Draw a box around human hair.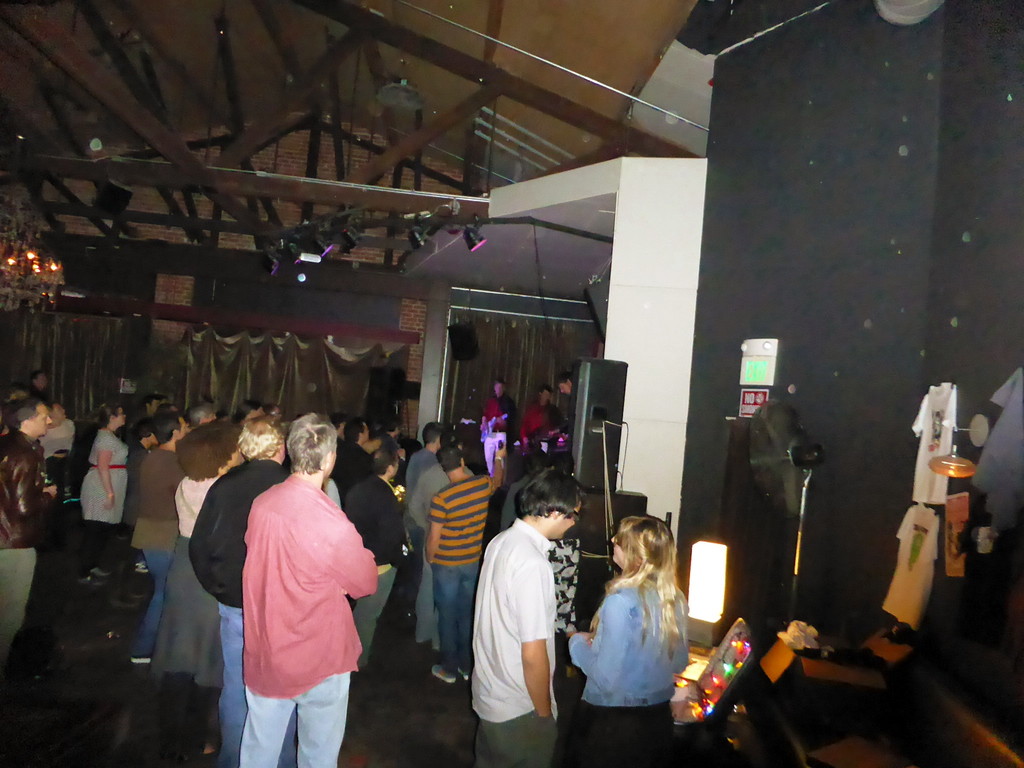
bbox=[516, 470, 586, 514].
